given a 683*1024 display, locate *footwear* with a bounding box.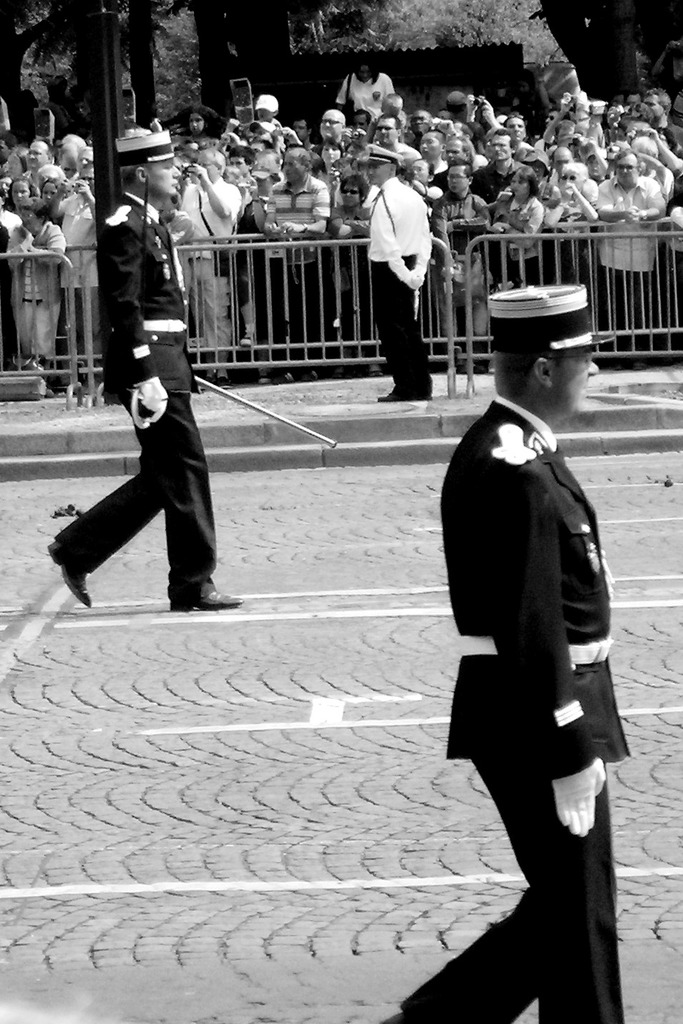
Located: x1=372, y1=390, x2=430, y2=401.
